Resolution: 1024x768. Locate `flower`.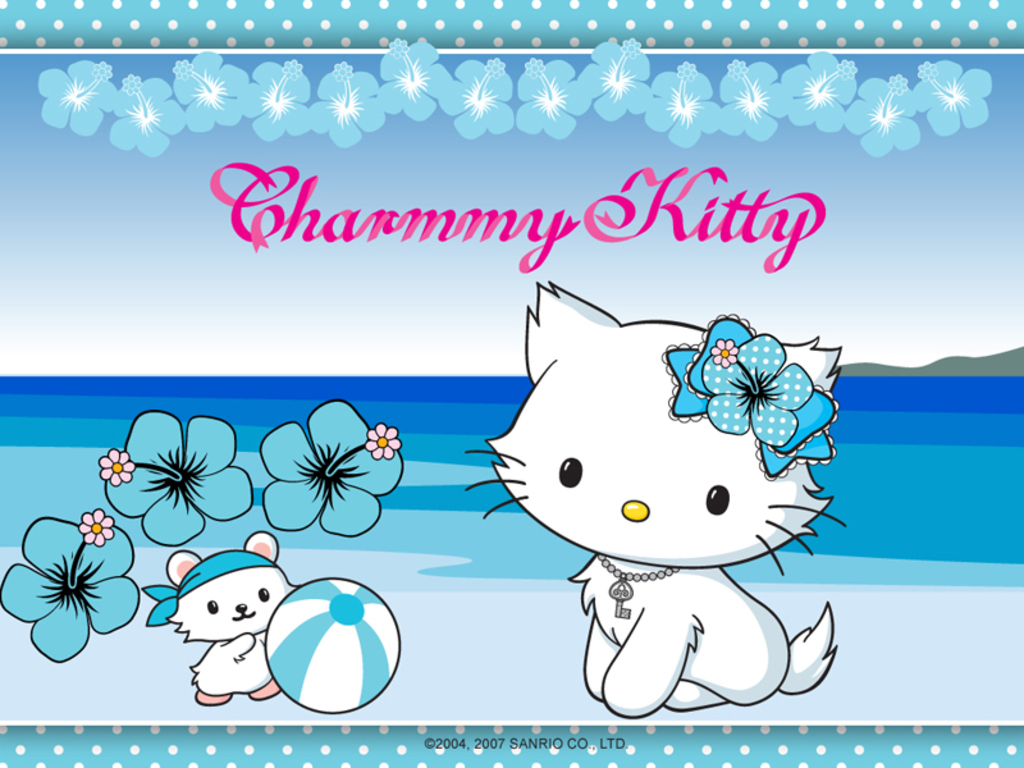
Rect(379, 37, 454, 120).
